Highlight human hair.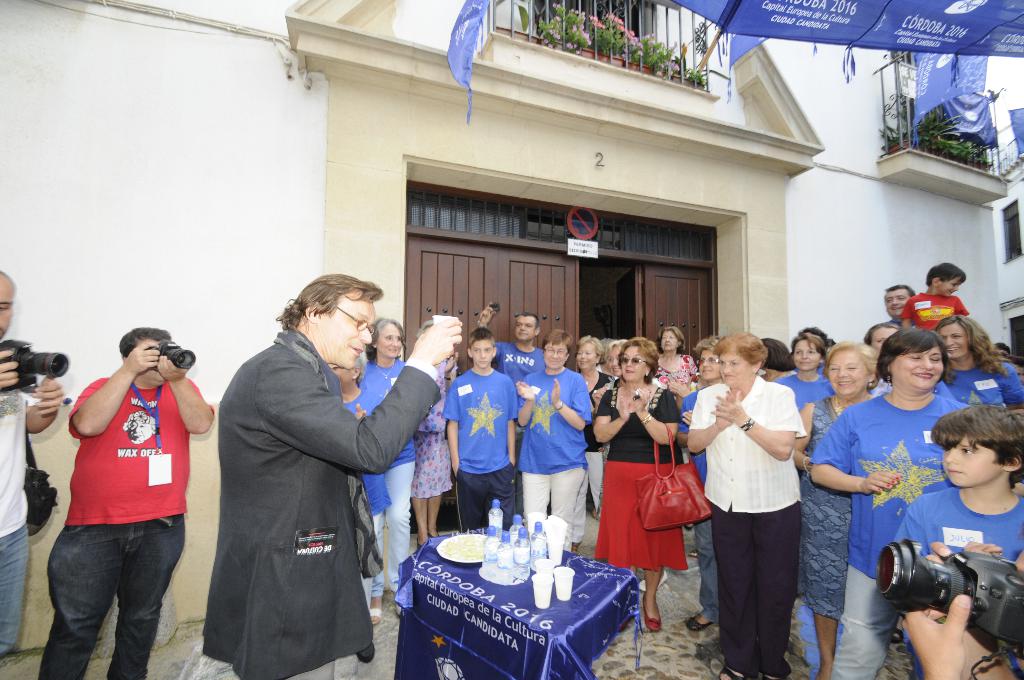
Highlighted region: {"x1": 543, "y1": 327, "x2": 575, "y2": 355}.
